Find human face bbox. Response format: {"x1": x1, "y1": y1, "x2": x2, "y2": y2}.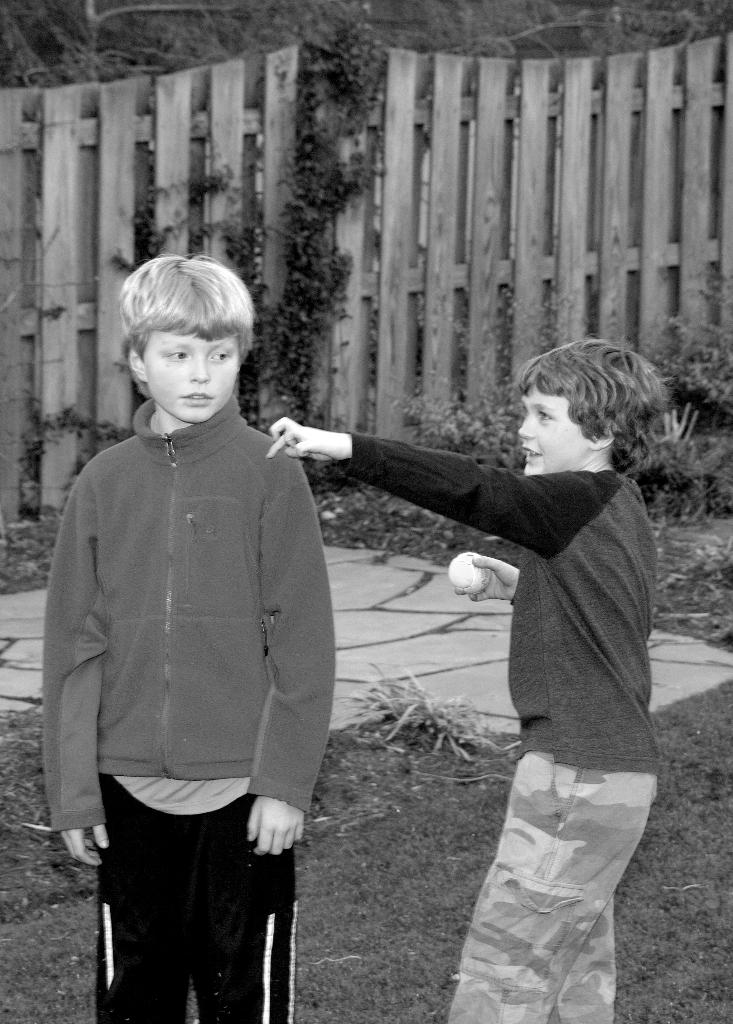
{"x1": 140, "y1": 331, "x2": 237, "y2": 423}.
